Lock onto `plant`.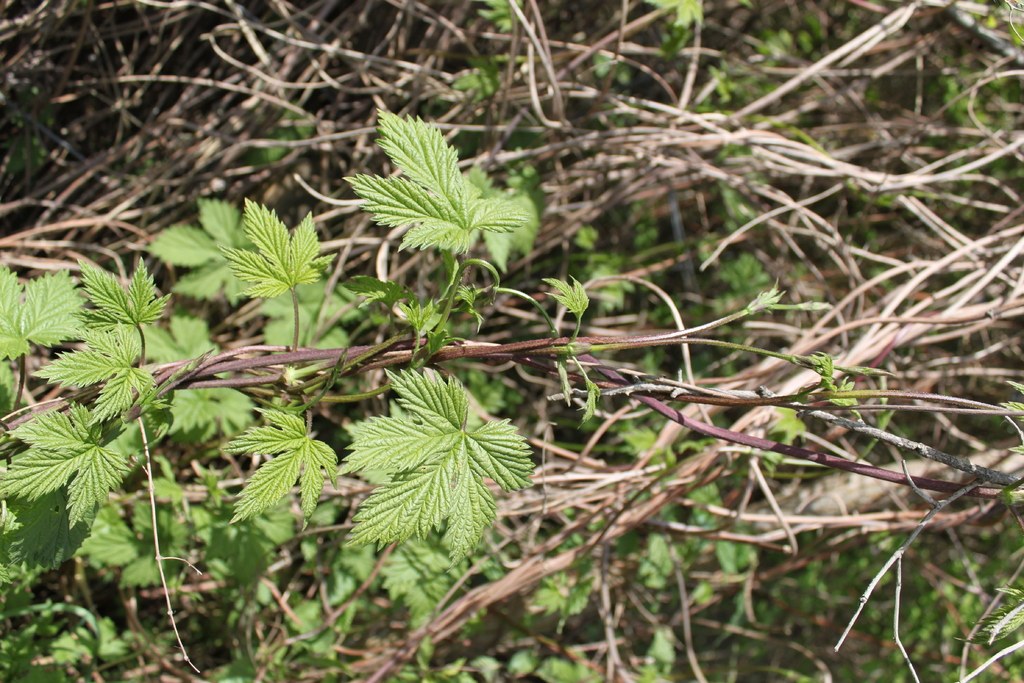
Locked: 524/567/599/645.
